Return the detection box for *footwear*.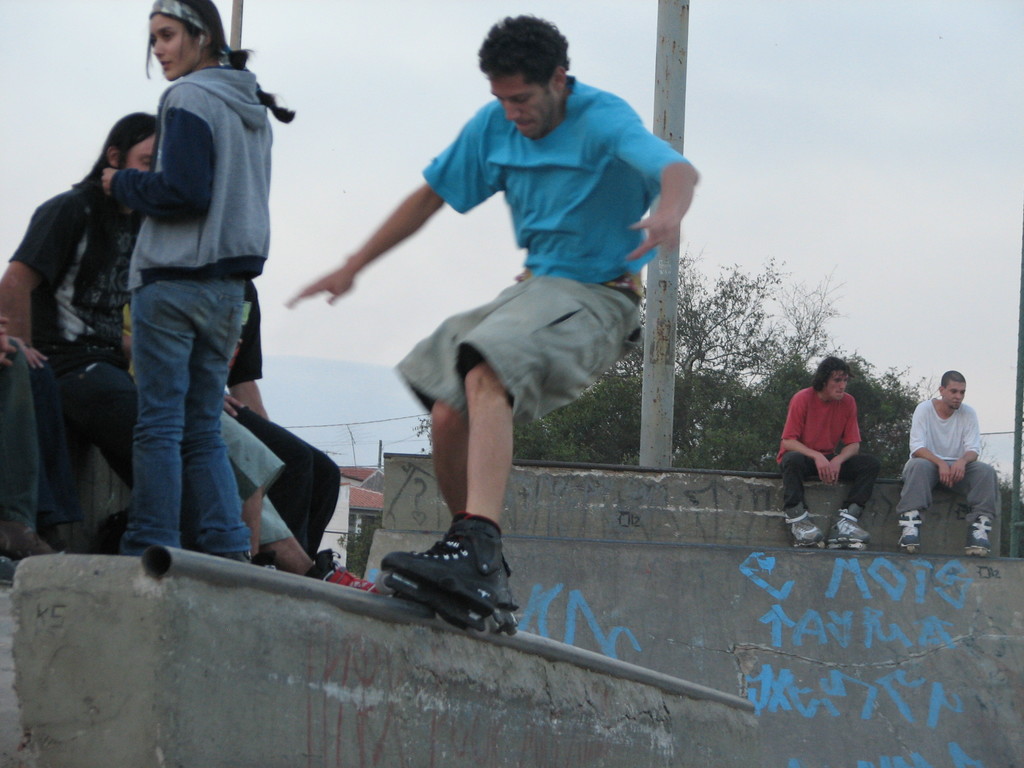
{"left": 789, "top": 503, "right": 835, "bottom": 543}.
